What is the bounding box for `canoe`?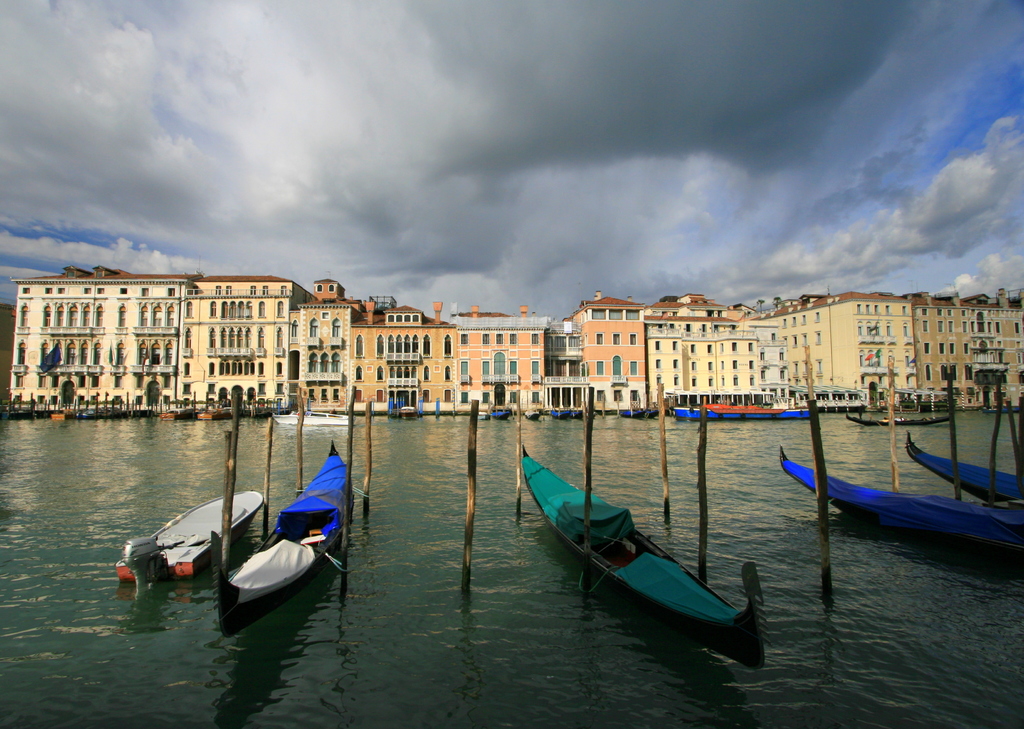
locate(778, 445, 1023, 560).
